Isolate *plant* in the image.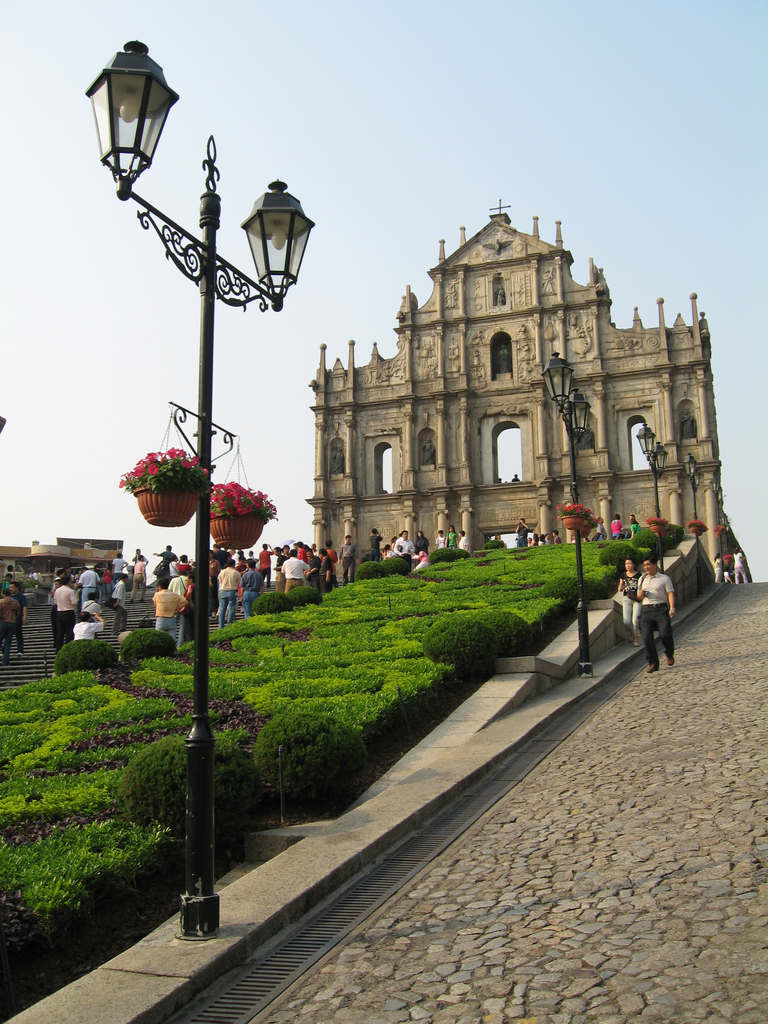
Isolated region: crop(120, 445, 214, 493).
